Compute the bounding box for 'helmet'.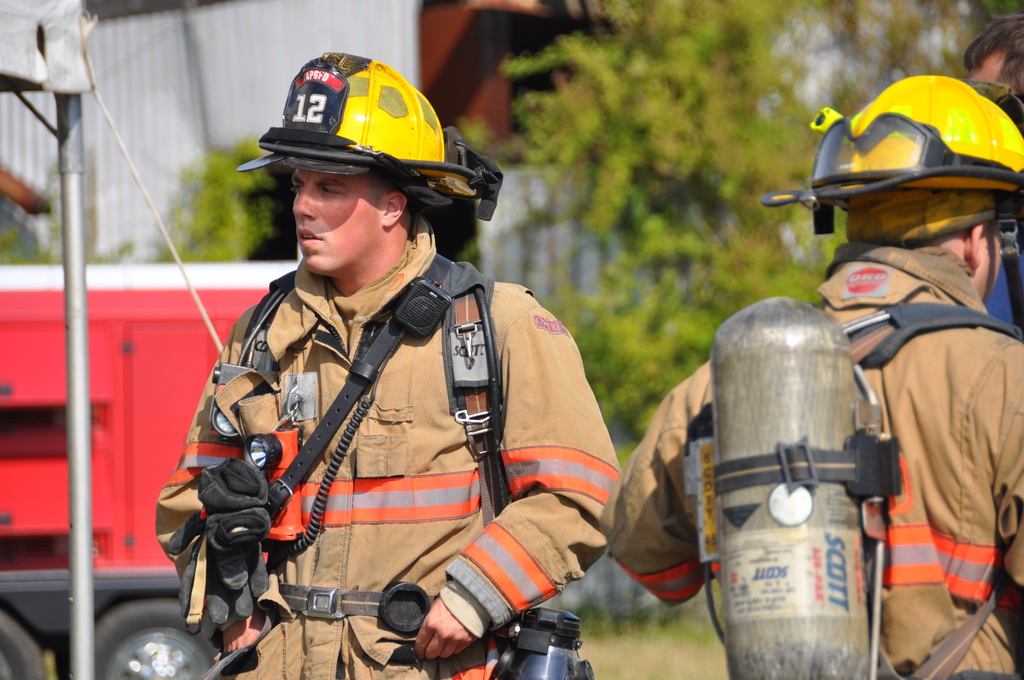
l=795, t=86, r=1019, b=271.
